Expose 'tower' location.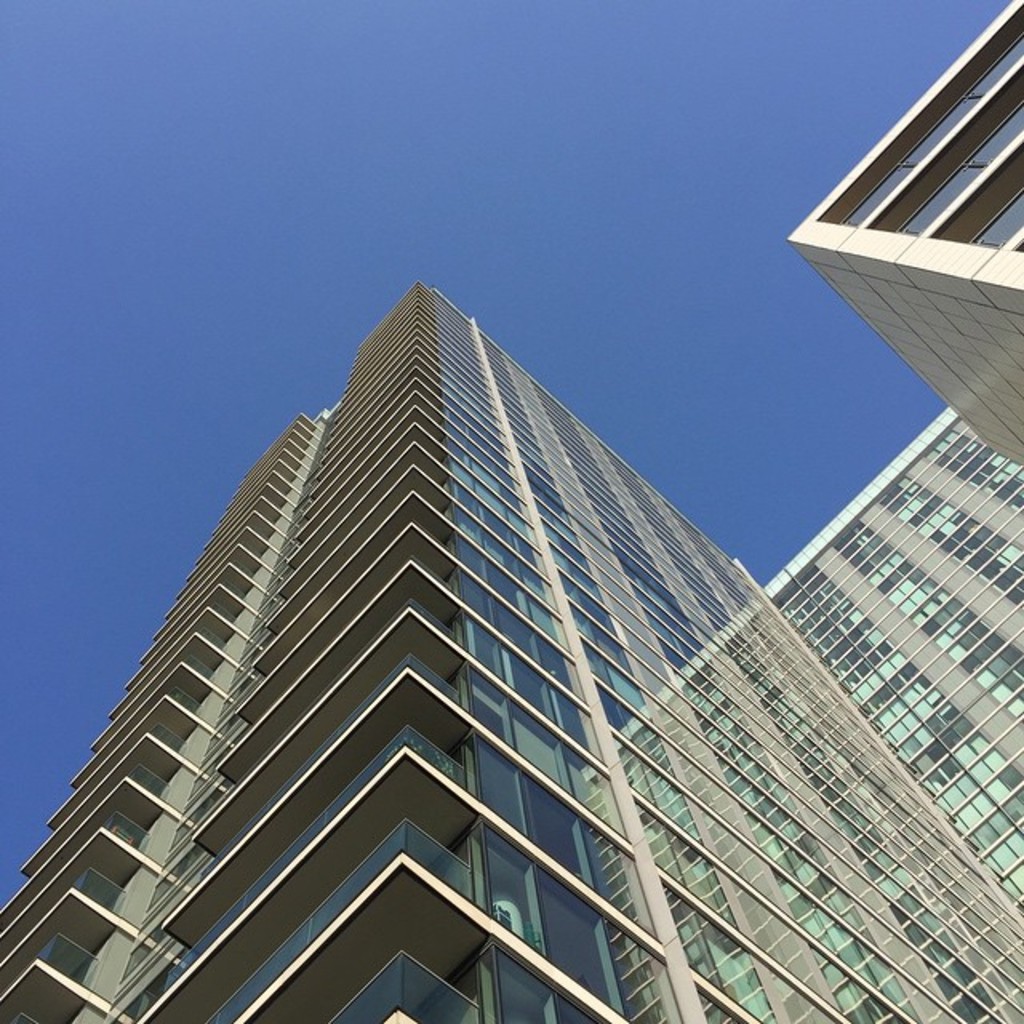
Exposed at box=[768, 408, 1018, 912].
